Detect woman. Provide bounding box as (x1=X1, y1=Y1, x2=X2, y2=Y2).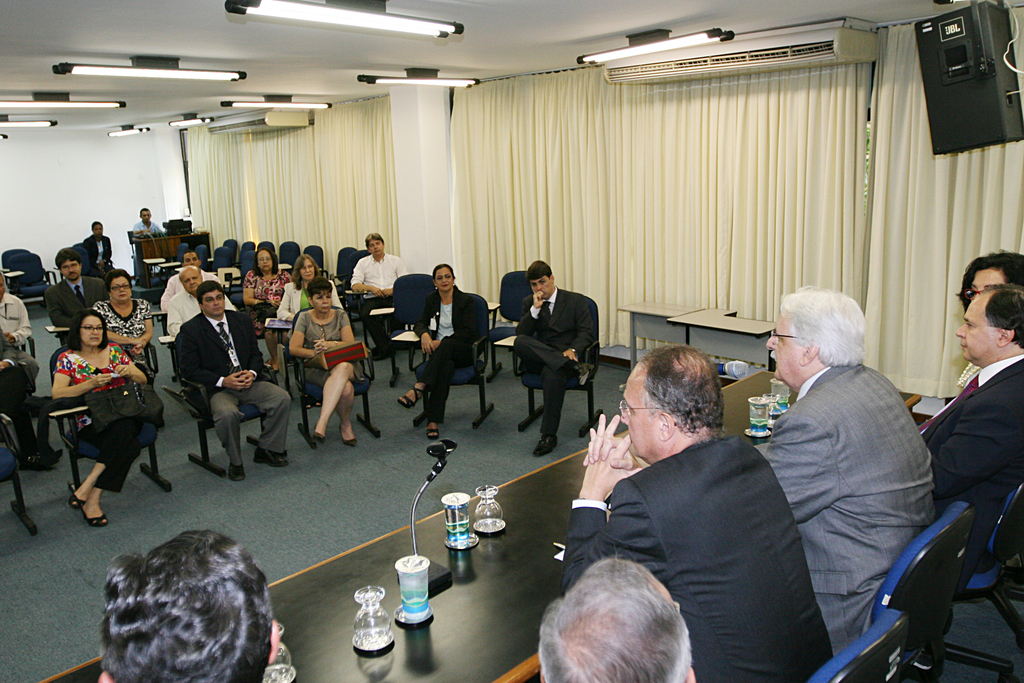
(x1=245, y1=252, x2=283, y2=371).
